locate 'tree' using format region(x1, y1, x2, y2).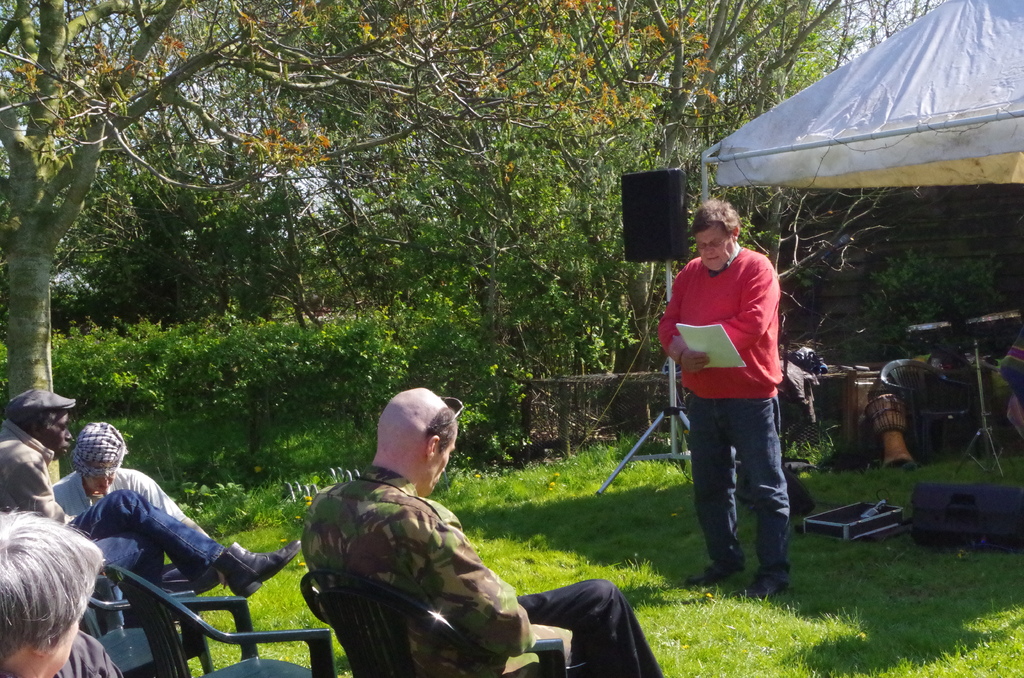
region(362, 0, 950, 448).
